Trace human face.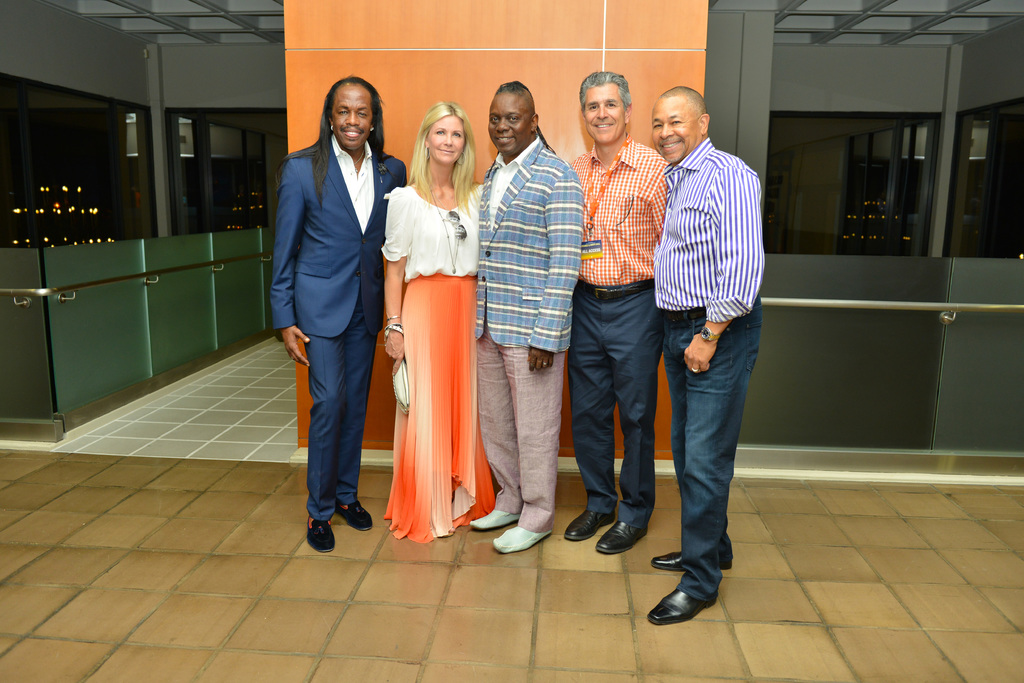
Traced to detection(331, 83, 372, 149).
